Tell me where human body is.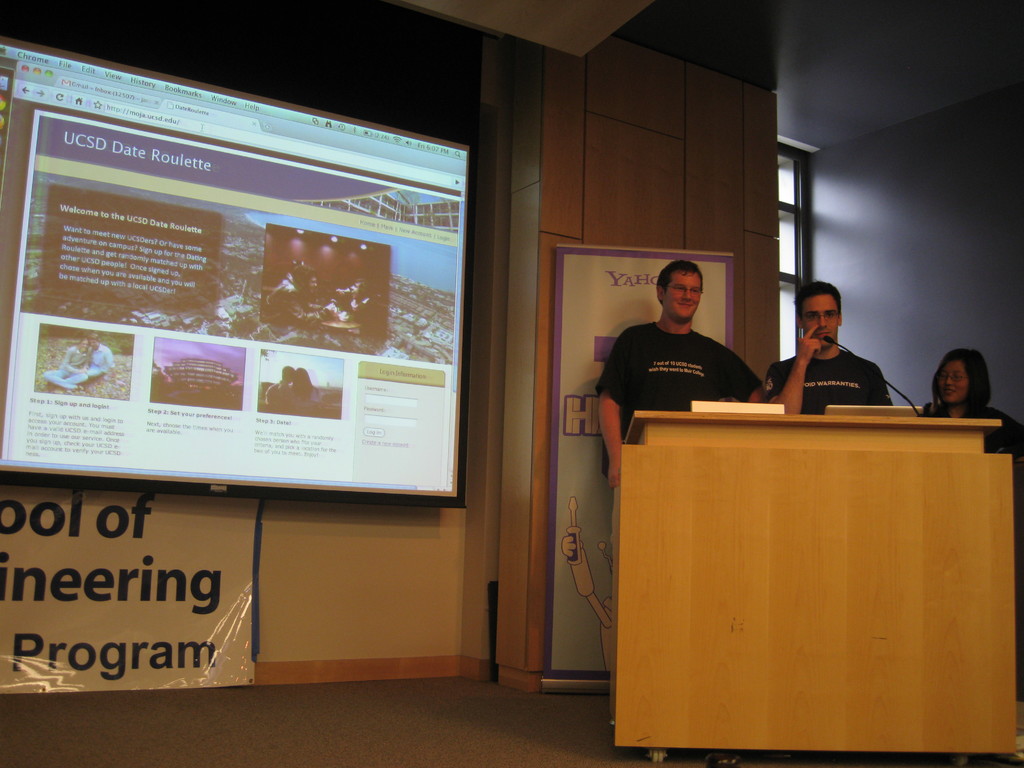
human body is at rect(612, 270, 778, 429).
